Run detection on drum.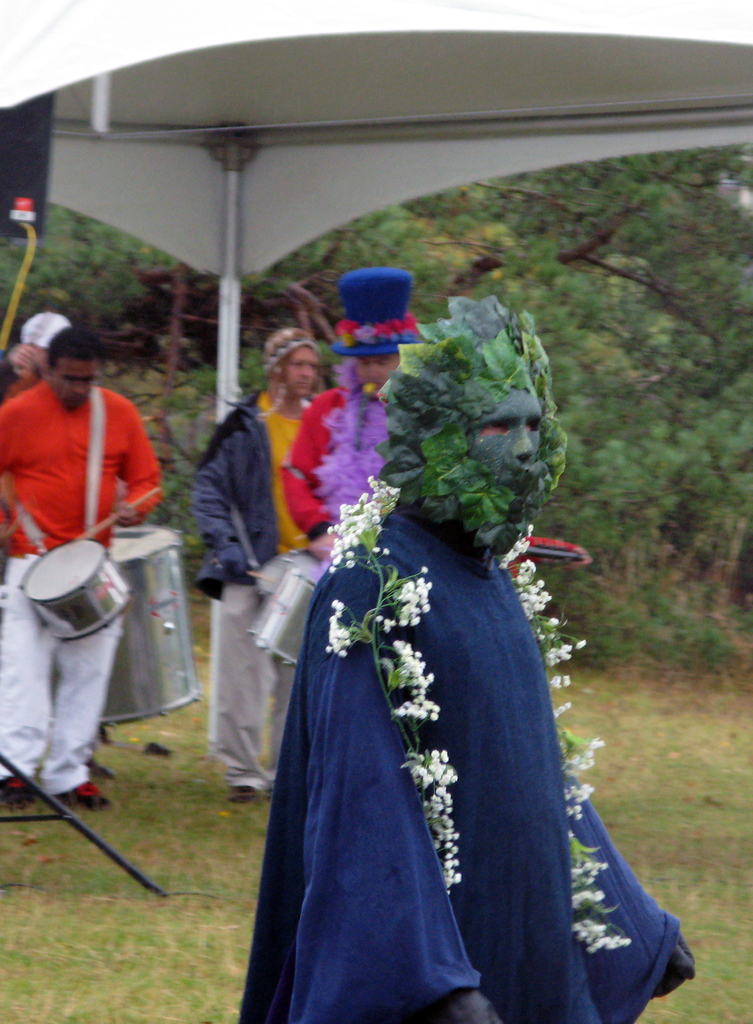
Result: {"x1": 253, "y1": 552, "x2": 318, "y2": 597}.
